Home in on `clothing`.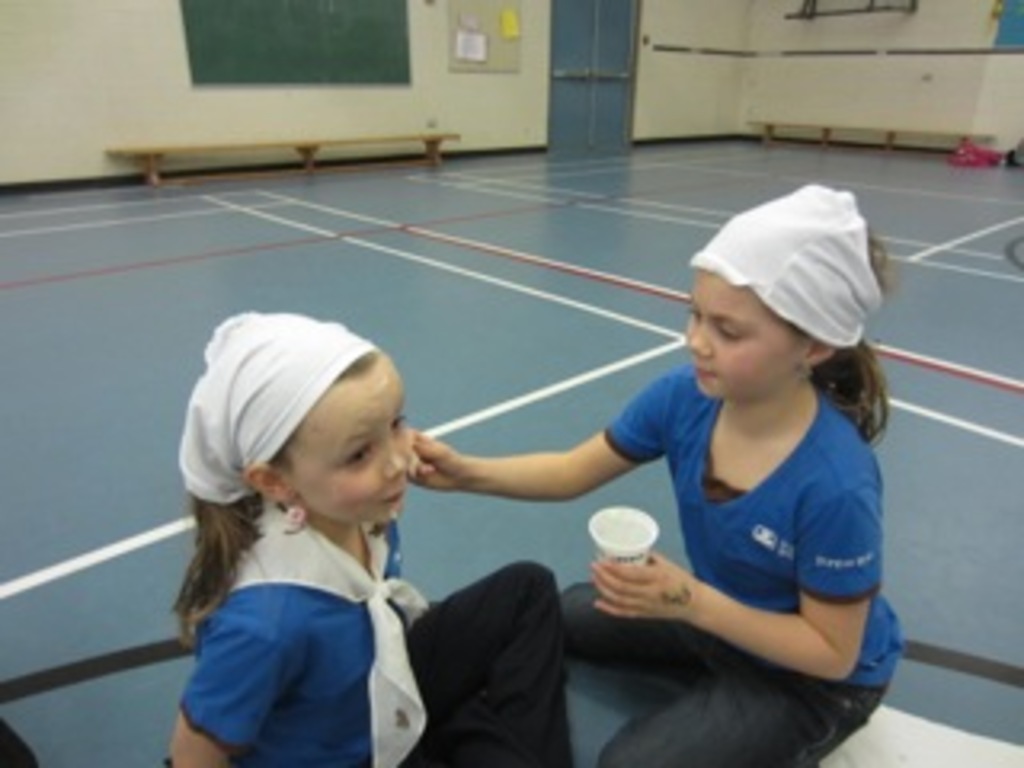
Homed in at Rect(173, 310, 557, 765).
